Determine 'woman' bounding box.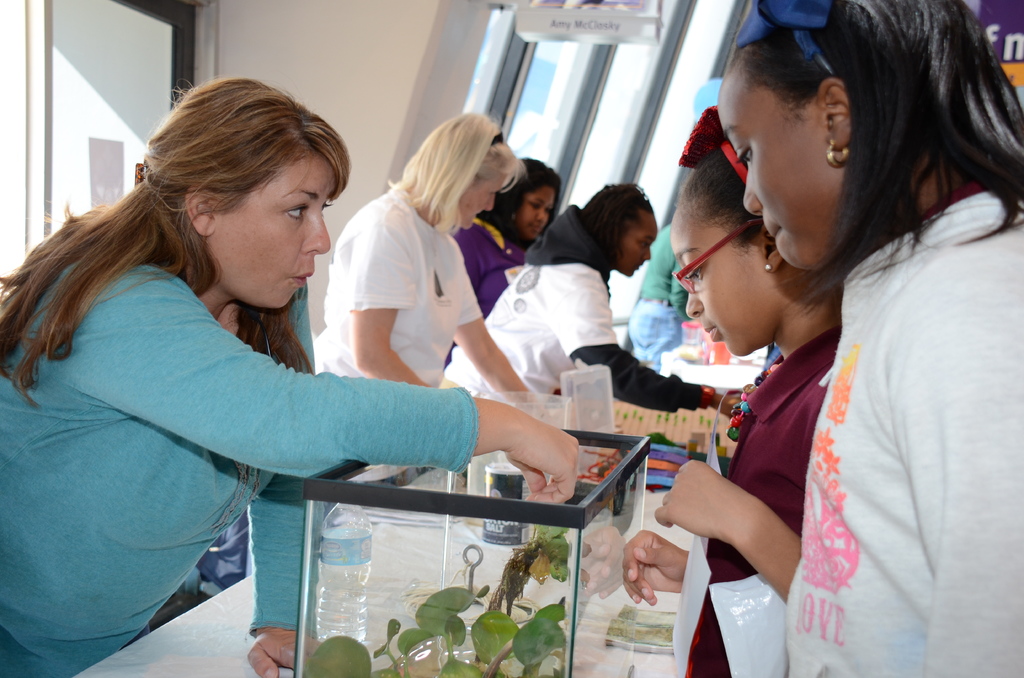
Determined: bbox=[439, 188, 771, 429].
